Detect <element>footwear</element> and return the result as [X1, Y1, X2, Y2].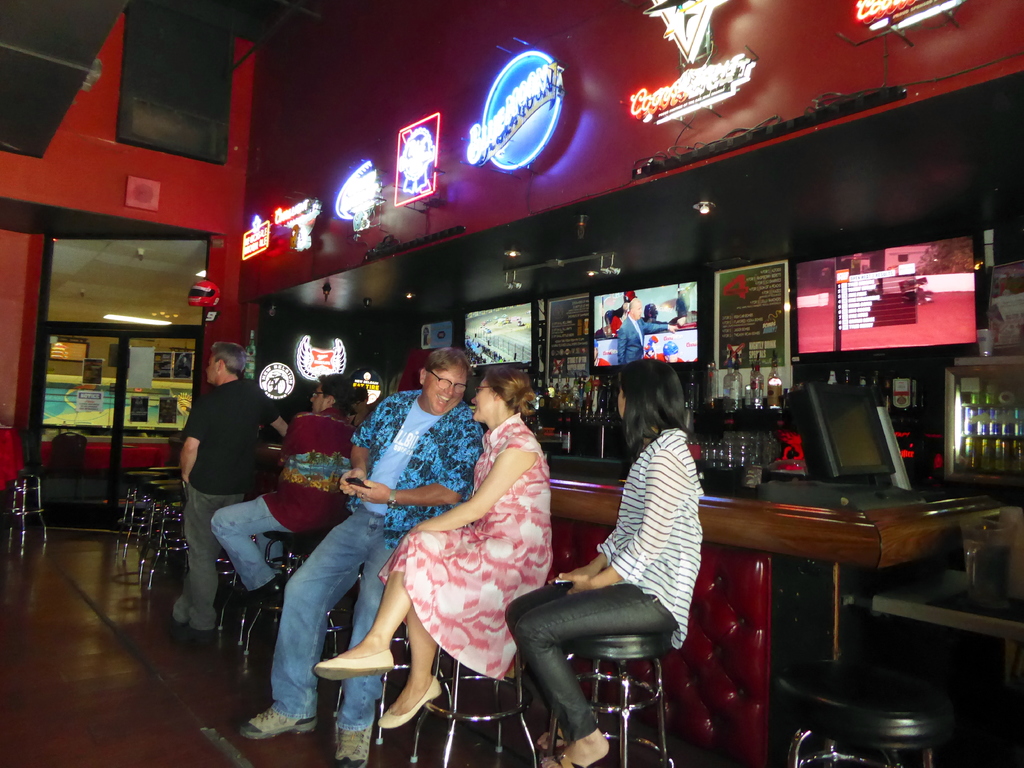
[330, 723, 369, 767].
